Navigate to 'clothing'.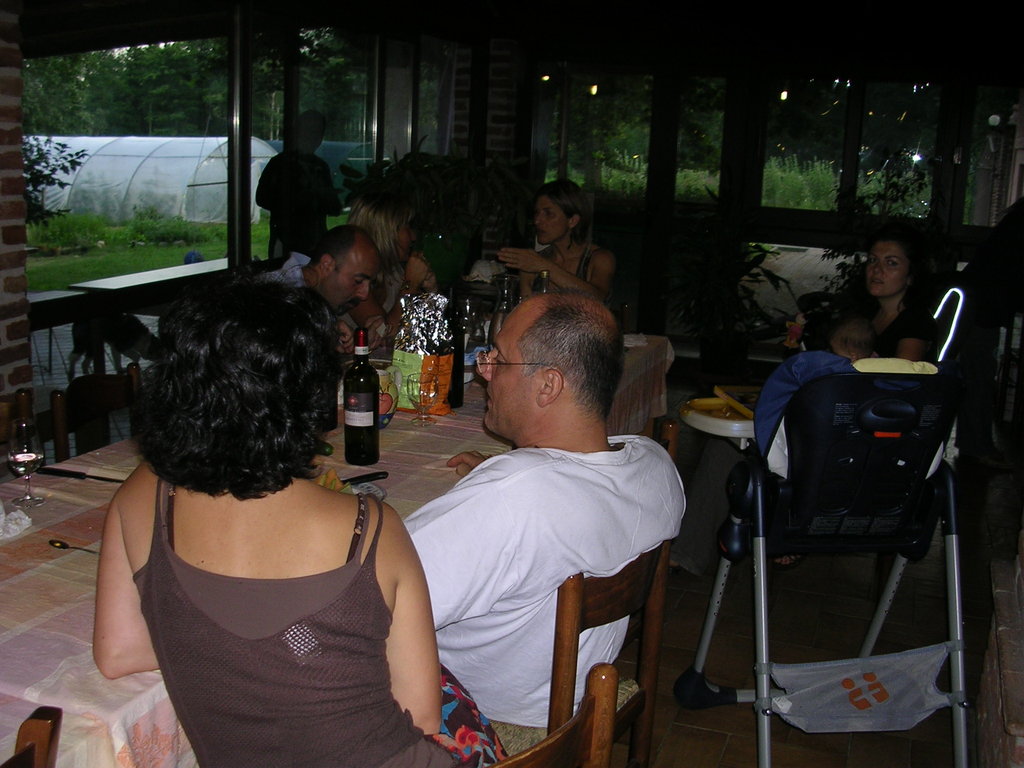
Navigation target: detection(797, 297, 941, 362).
